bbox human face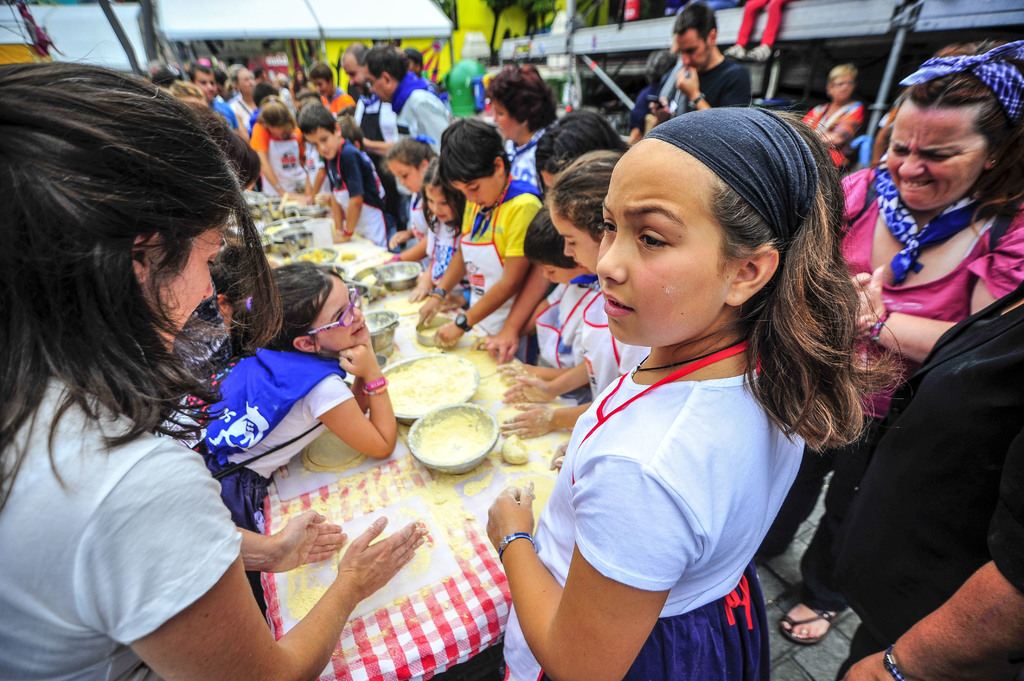
552,209,601,276
